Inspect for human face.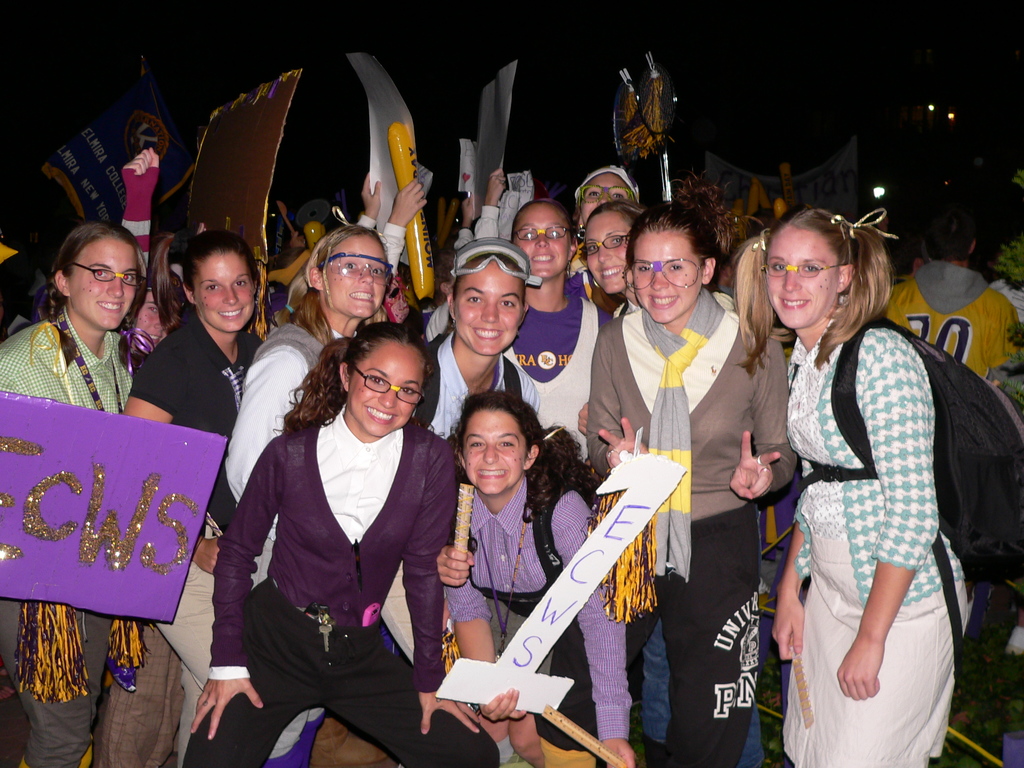
Inspection: [x1=196, y1=257, x2=255, y2=338].
